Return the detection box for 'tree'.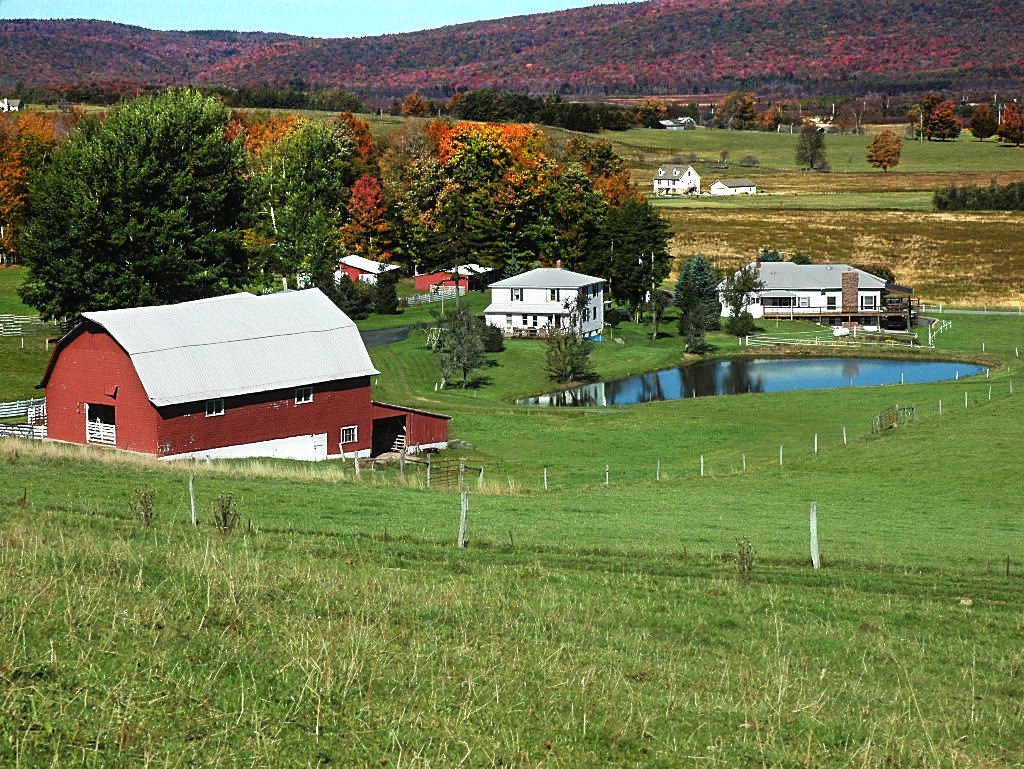
BBox(997, 99, 1023, 148).
